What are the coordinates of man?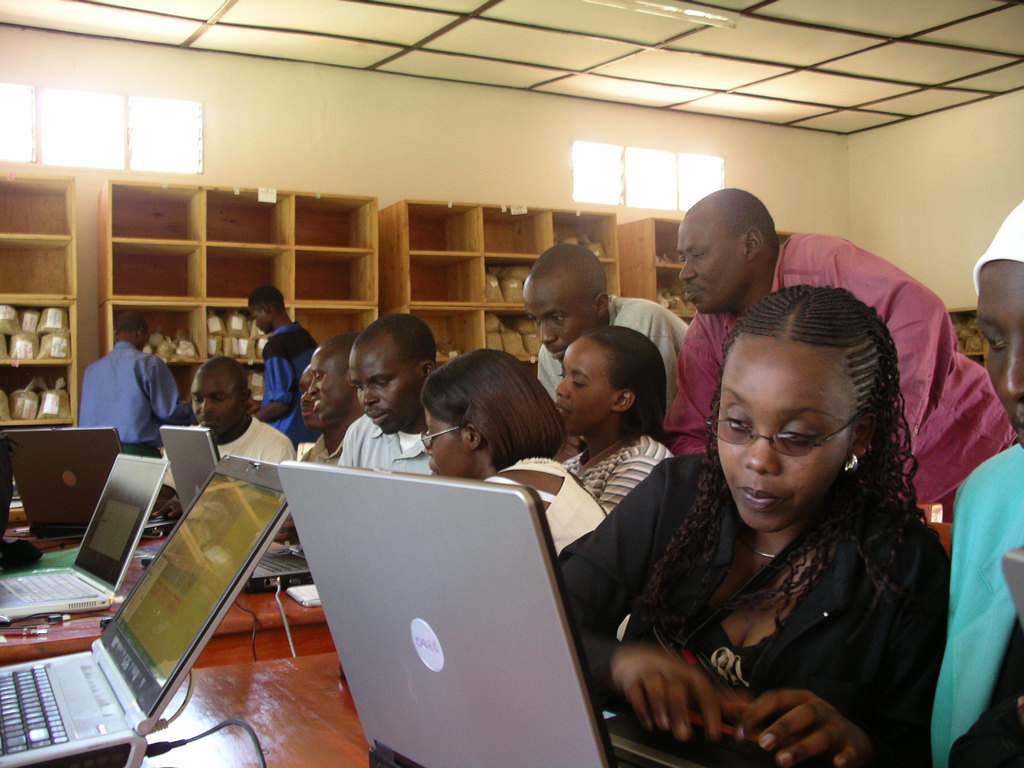
x1=294, y1=335, x2=366, y2=475.
